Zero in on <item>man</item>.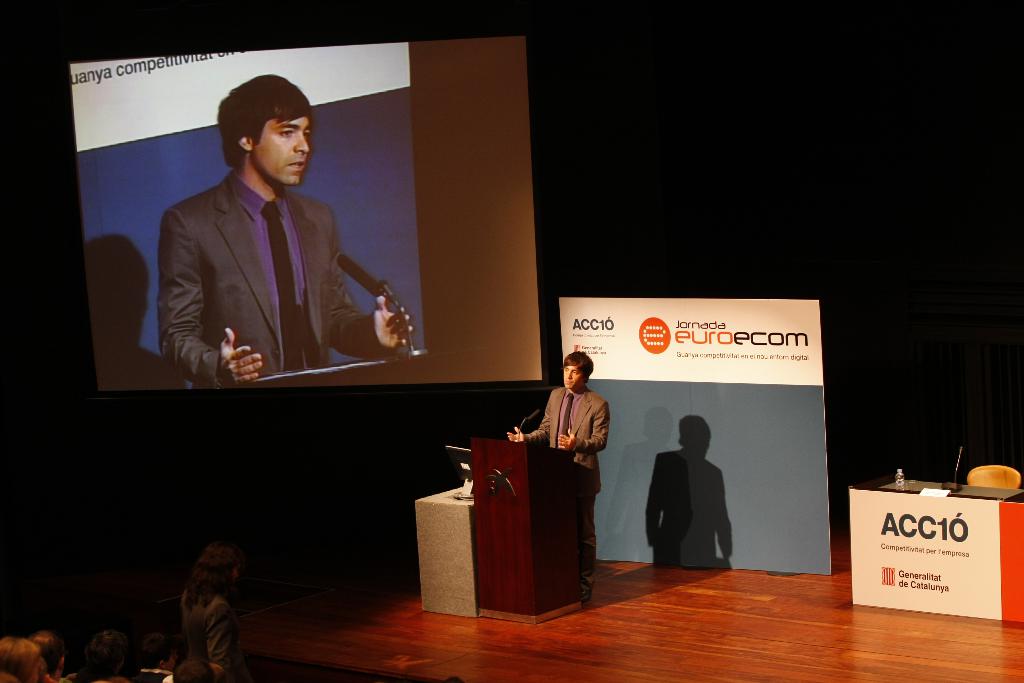
Zeroed in: 140, 85, 390, 413.
